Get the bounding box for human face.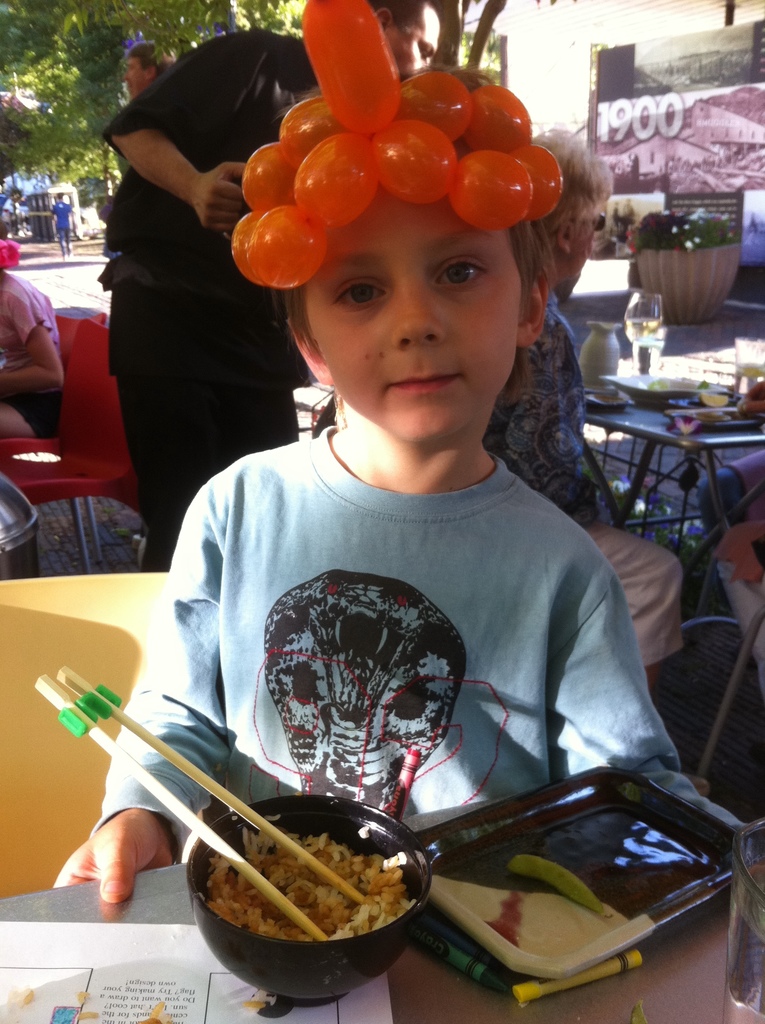
bbox=[124, 58, 150, 97].
